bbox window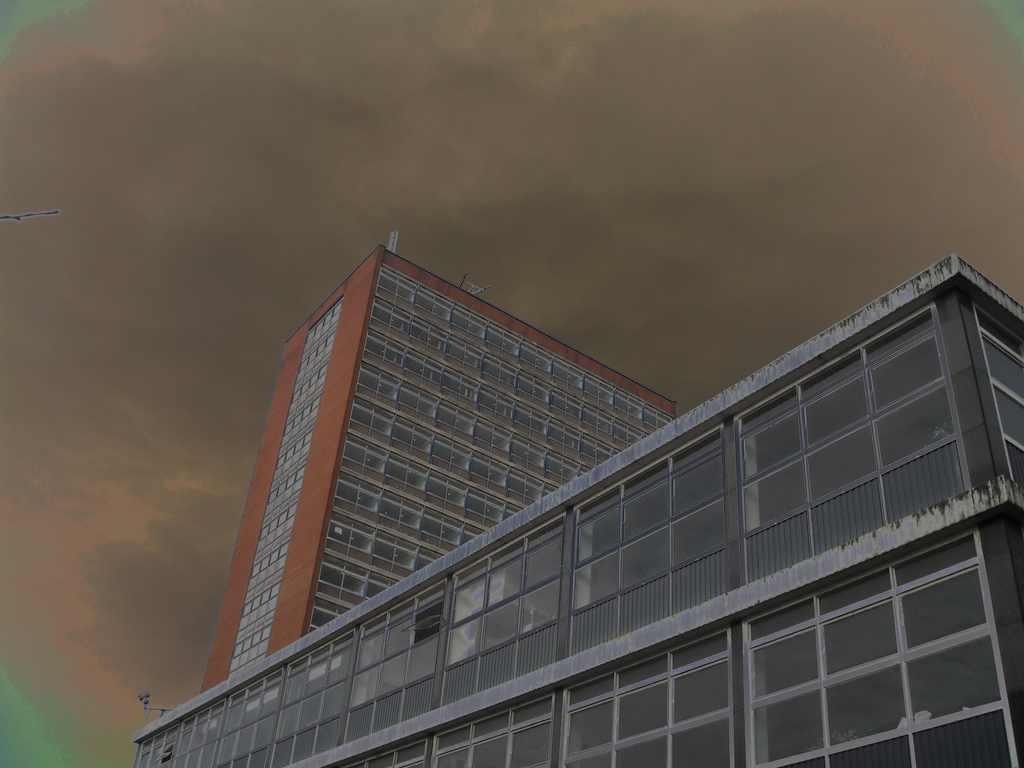
rect(348, 579, 444, 712)
